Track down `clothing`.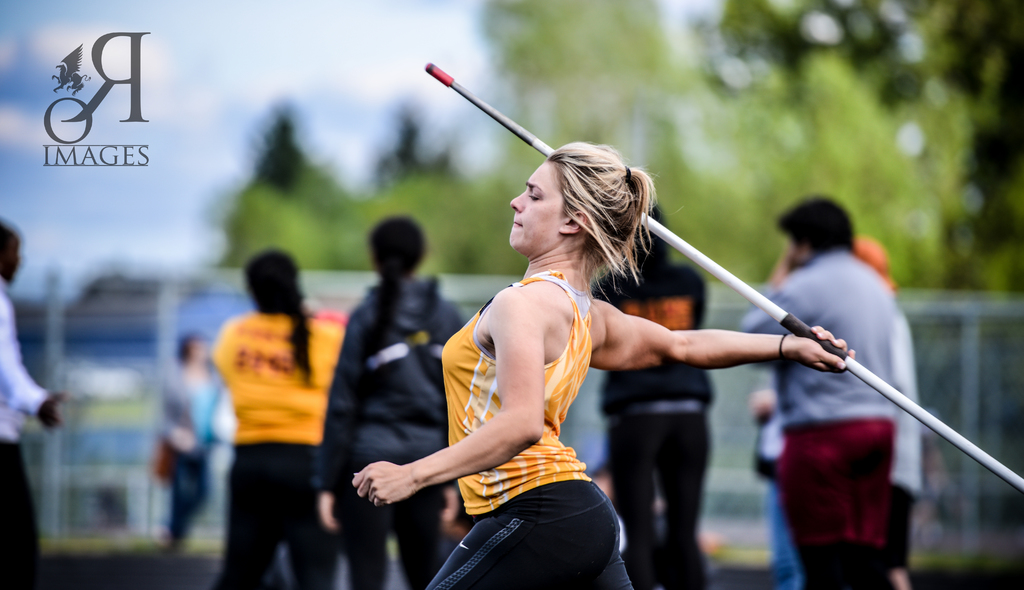
Tracked to crop(158, 353, 238, 559).
